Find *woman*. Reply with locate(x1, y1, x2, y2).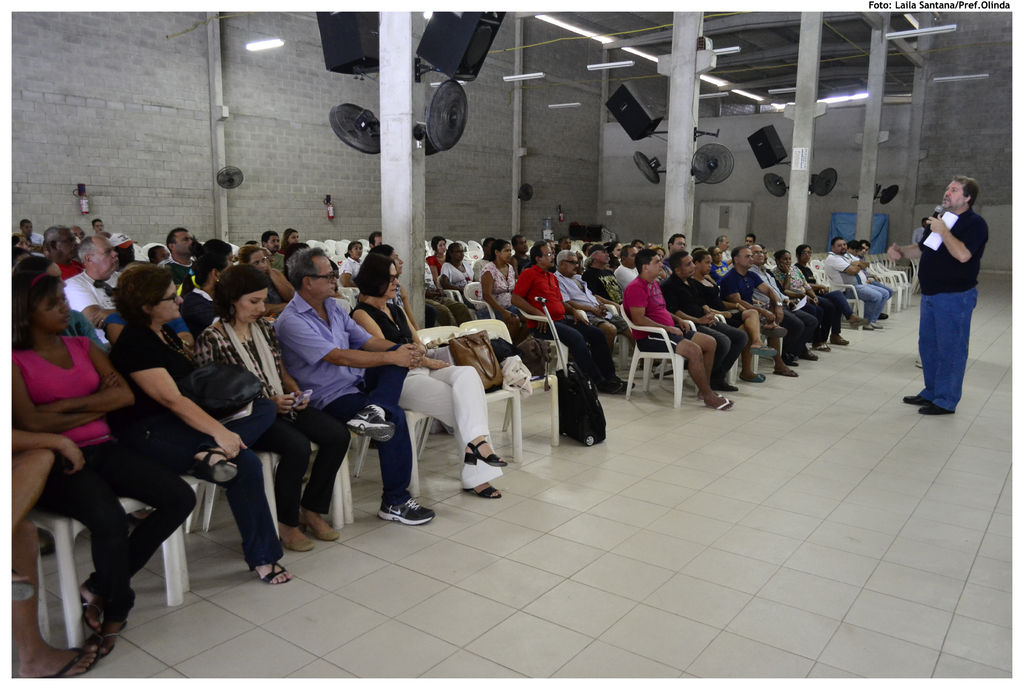
locate(426, 232, 449, 290).
